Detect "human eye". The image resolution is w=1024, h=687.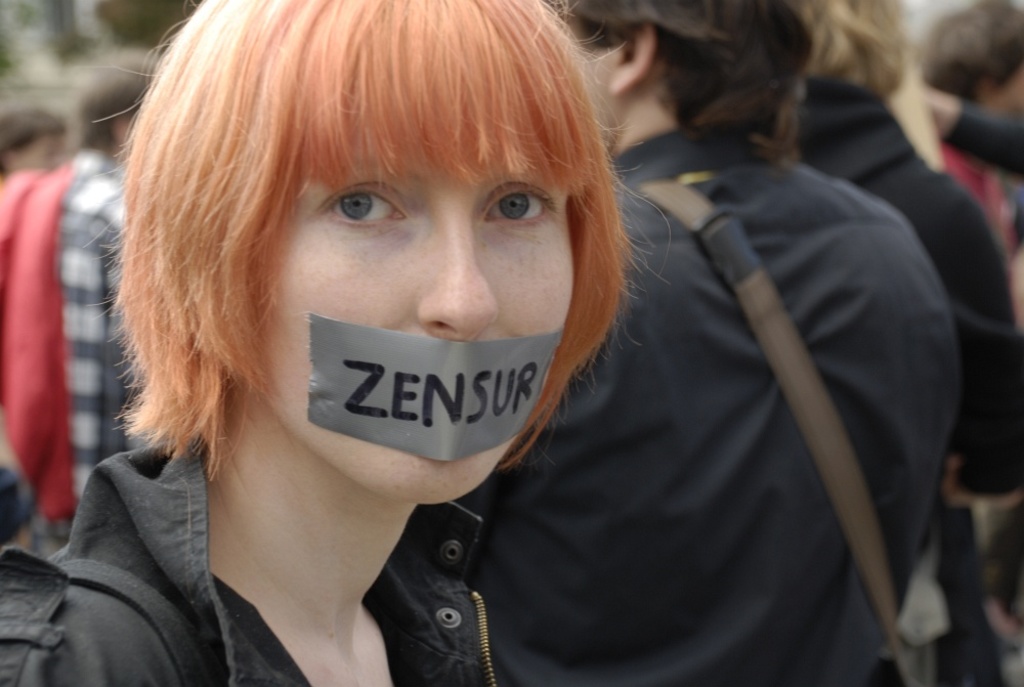
311/180/411/237.
